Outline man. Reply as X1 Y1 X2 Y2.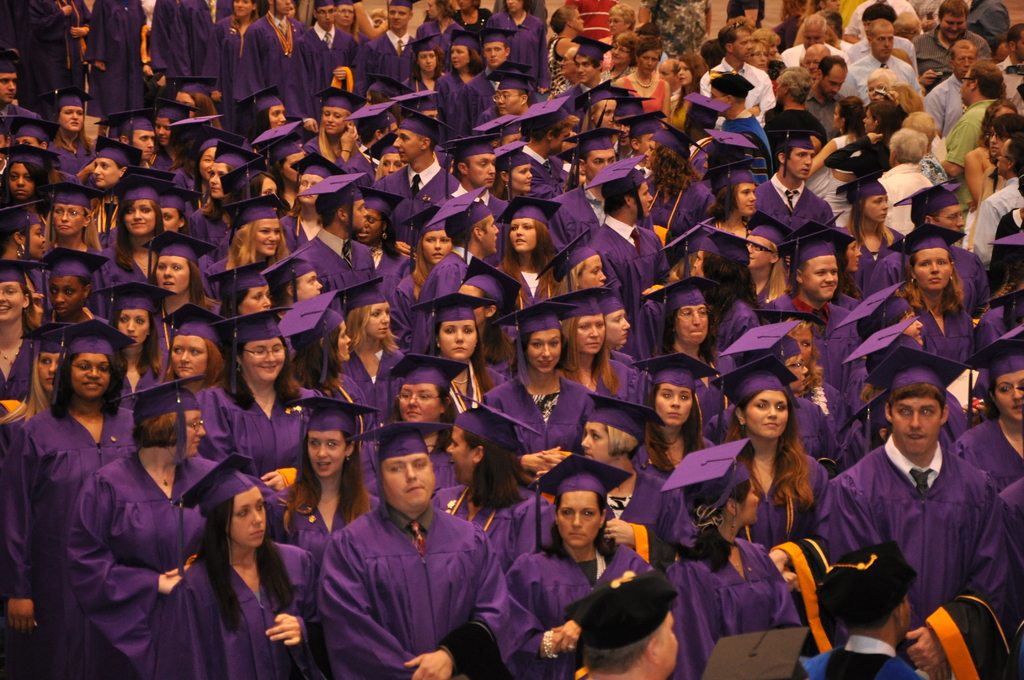
562 0 622 42.
